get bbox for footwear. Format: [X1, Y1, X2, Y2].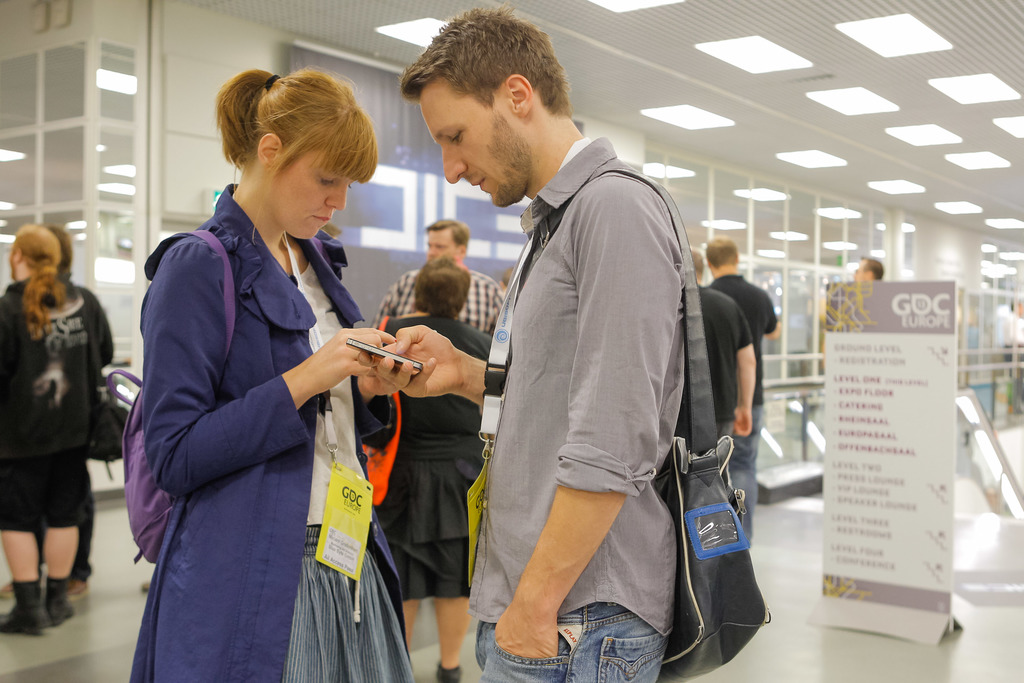
[2, 573, 50, 635].
